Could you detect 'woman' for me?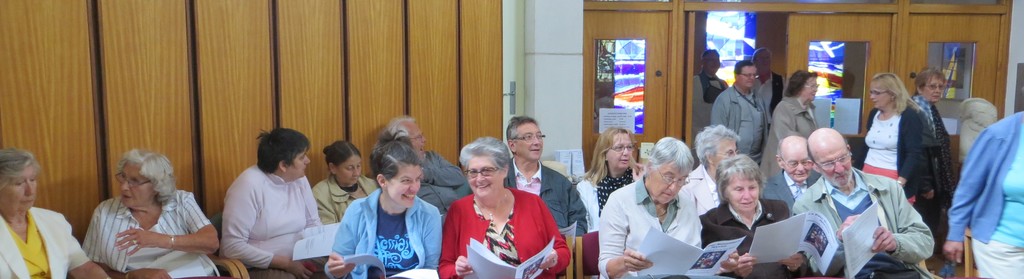
Detection result: BBox(850, 71, 922, 209).
